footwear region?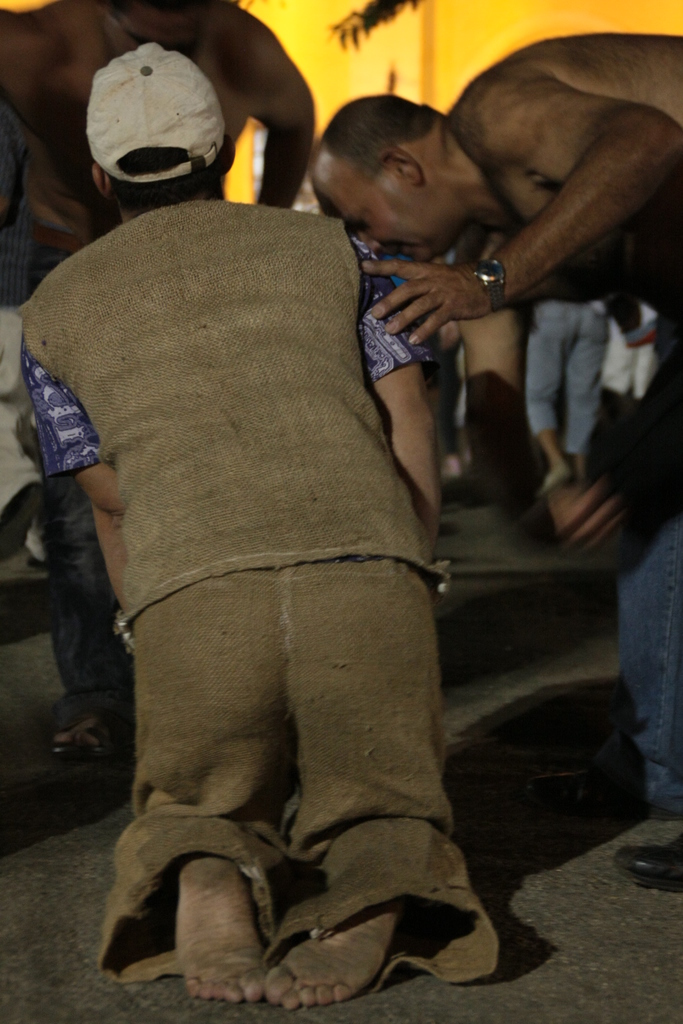
rect(618, 833, 682, 892)
